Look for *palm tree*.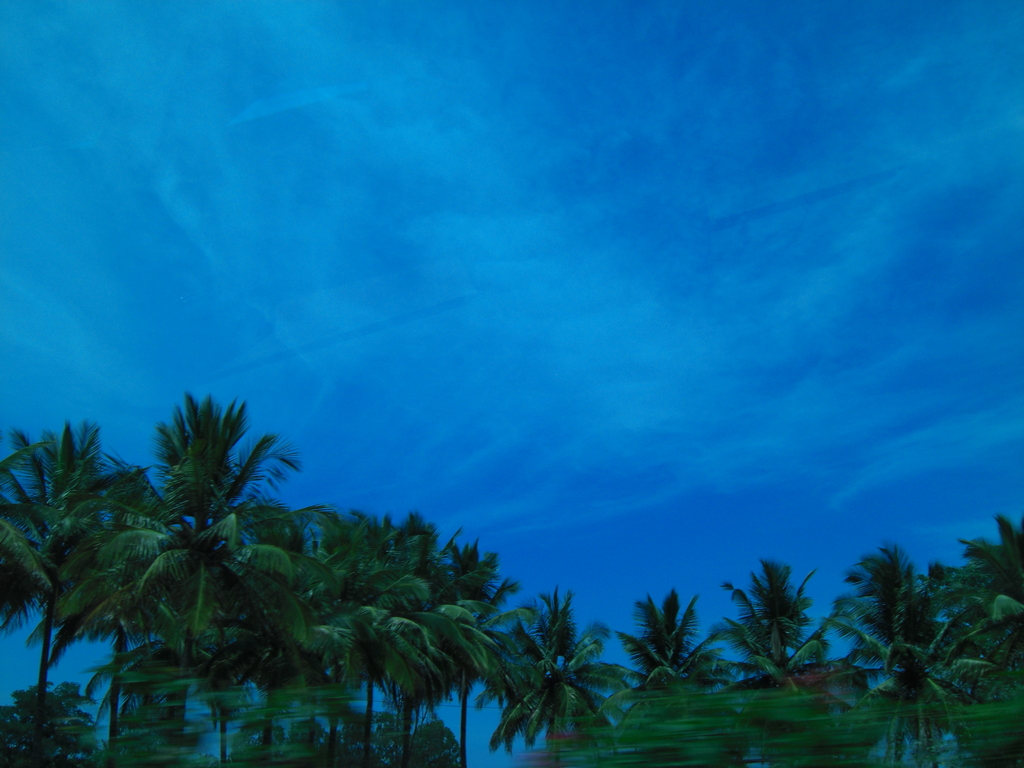
Found: (966,549,1023,732).
